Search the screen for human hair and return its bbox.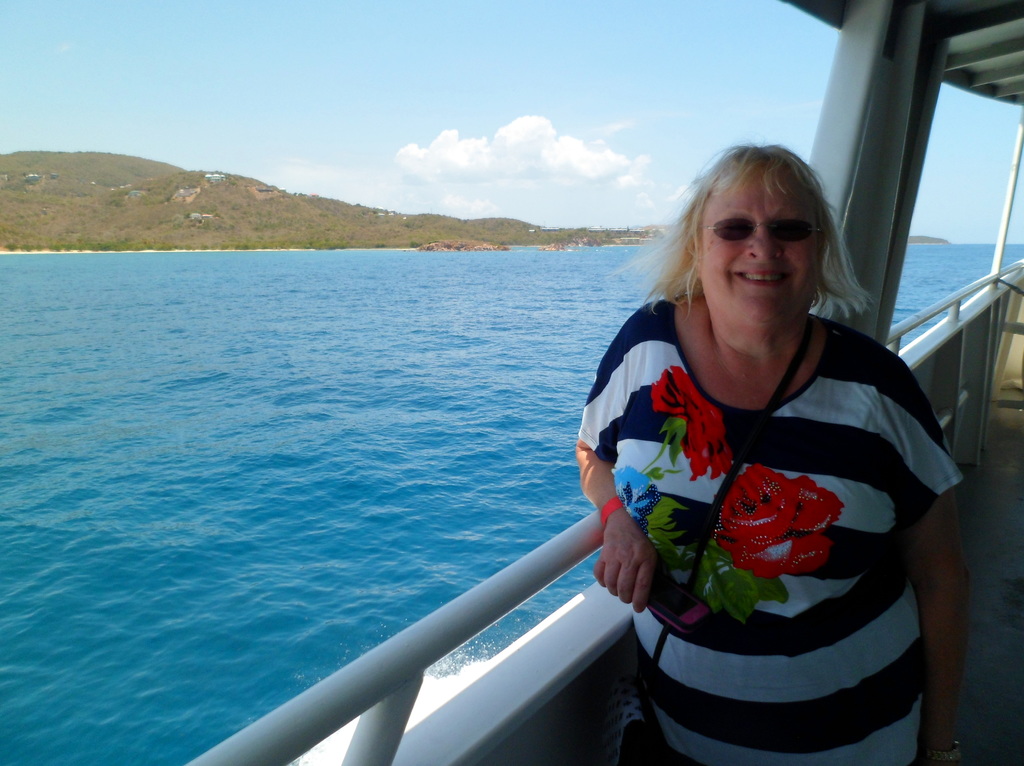
Found: crop(614, 137, 876, 317).
